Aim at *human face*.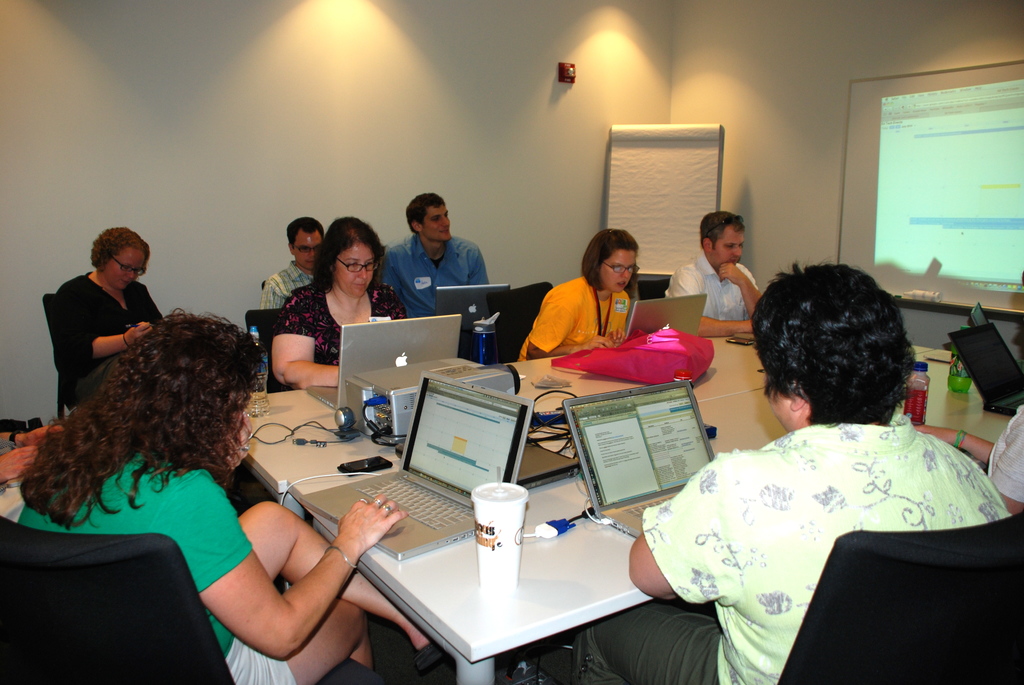
Aimed at [x1=102, y1=248, x2=143, y2=286].
